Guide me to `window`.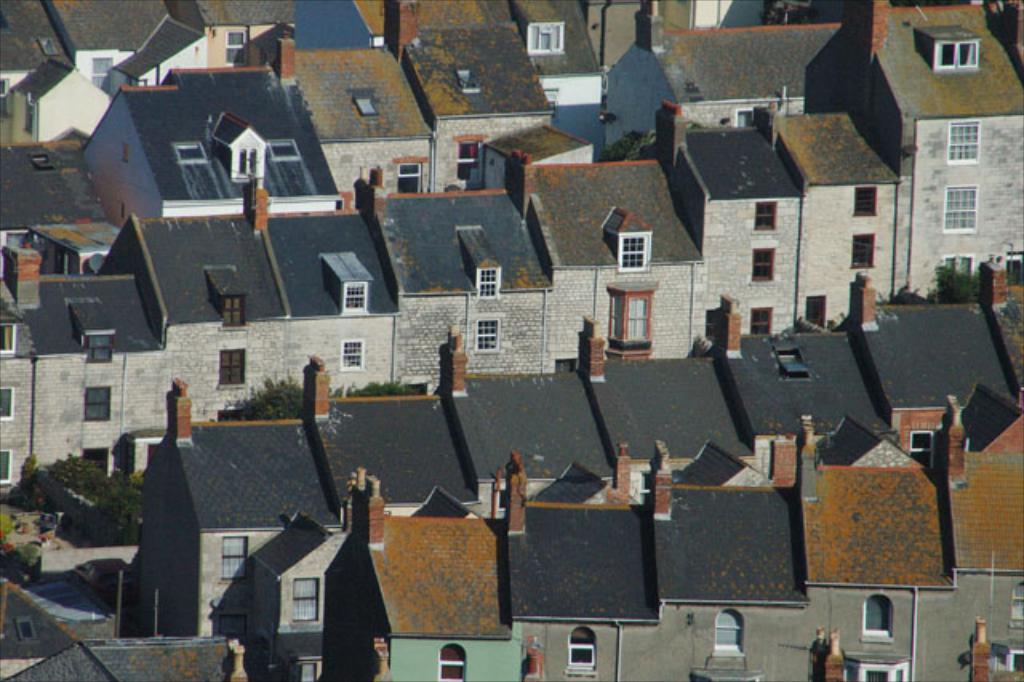
Guidance: (854, 183, 882, 218).
